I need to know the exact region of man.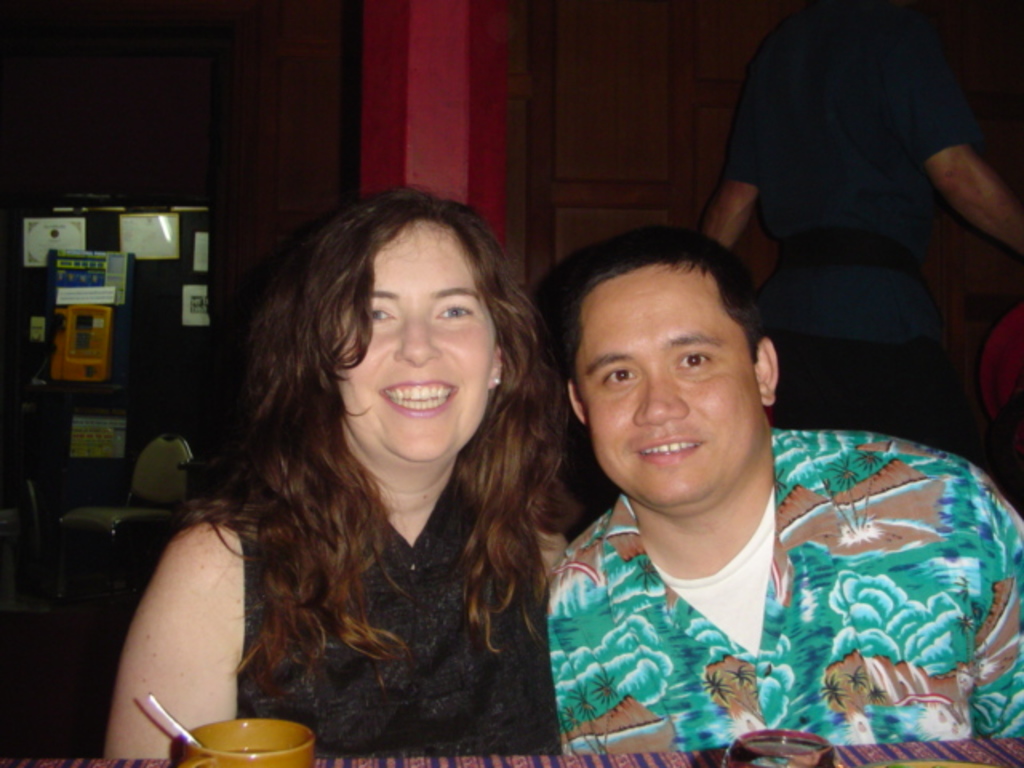
Region: (499, 214, 990, 767).
